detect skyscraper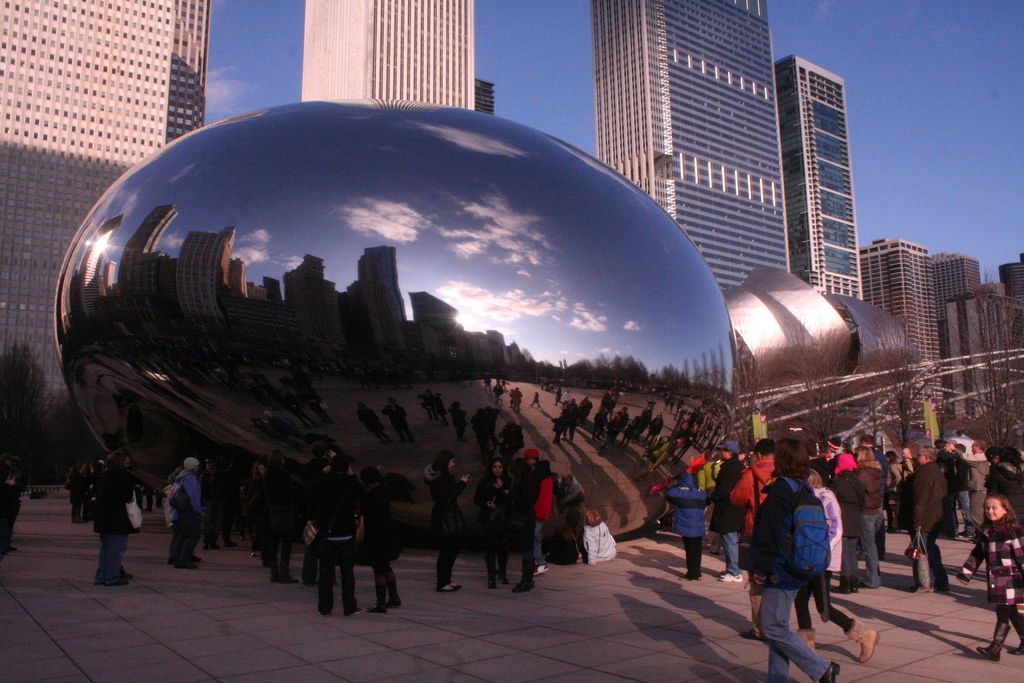
(937,254,980,292)
